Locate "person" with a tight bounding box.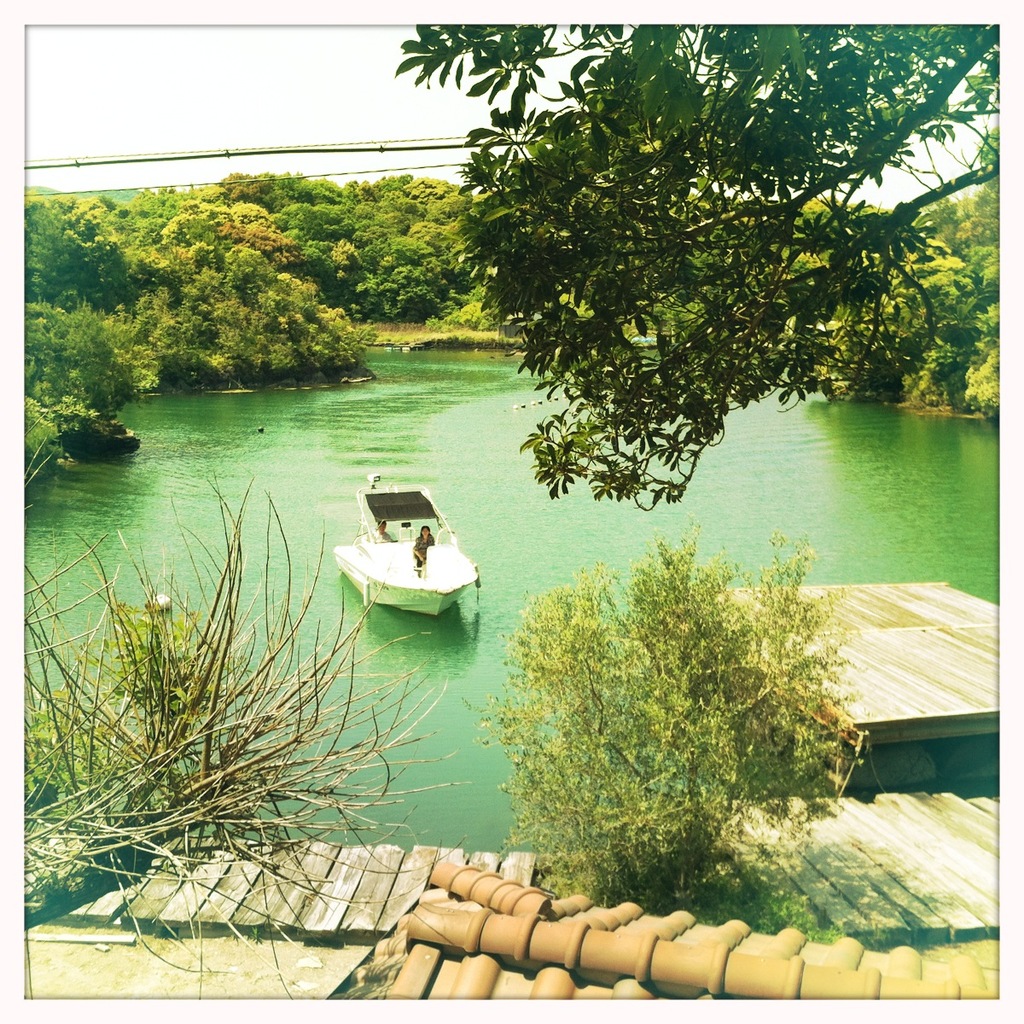
BBox(377, 520, 393, 541).
